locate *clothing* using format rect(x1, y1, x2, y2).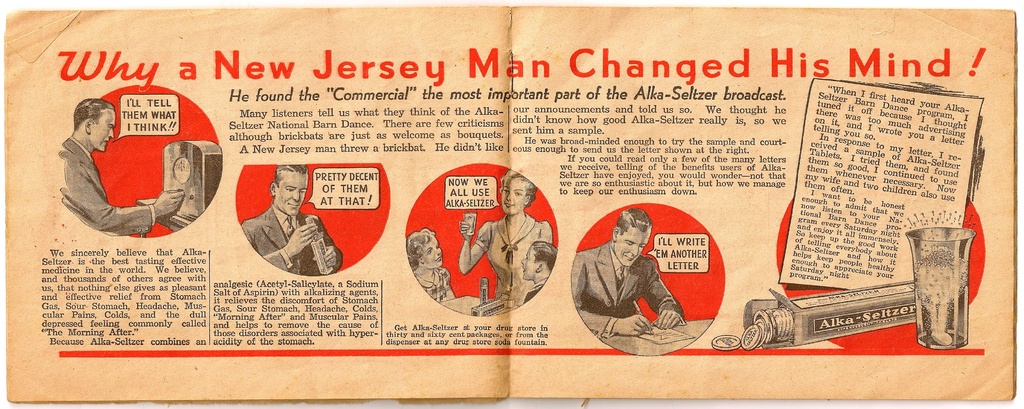
rect(481, 218, 537, 295).
